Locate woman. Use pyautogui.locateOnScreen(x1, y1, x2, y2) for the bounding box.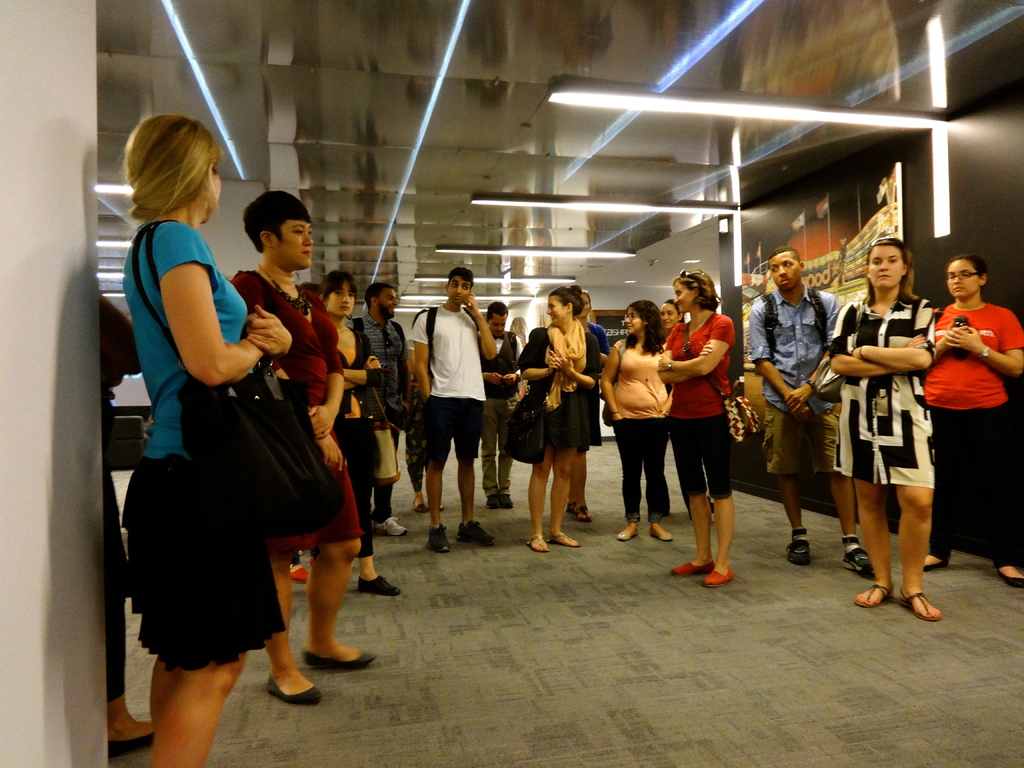
pyautogui.locateOnScreen(912, 254, 1023, 589).
